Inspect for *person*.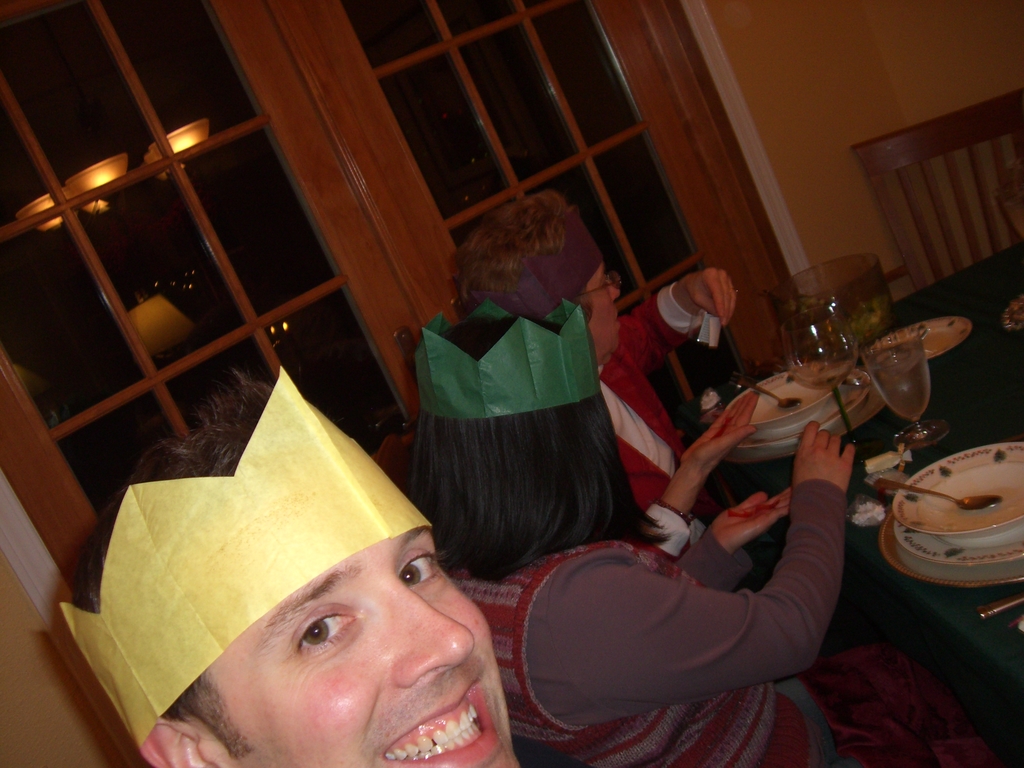
Inspection: (left=65, top=359, right=520, bottom=767).
